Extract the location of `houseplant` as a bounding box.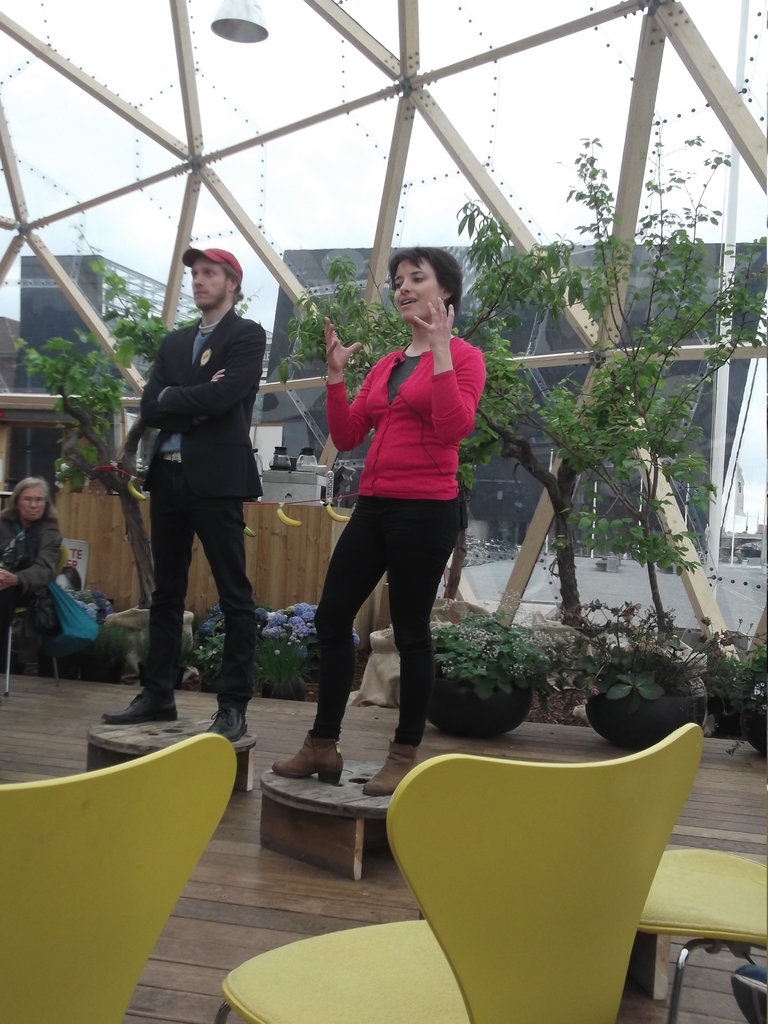
(589,631,708,765).
